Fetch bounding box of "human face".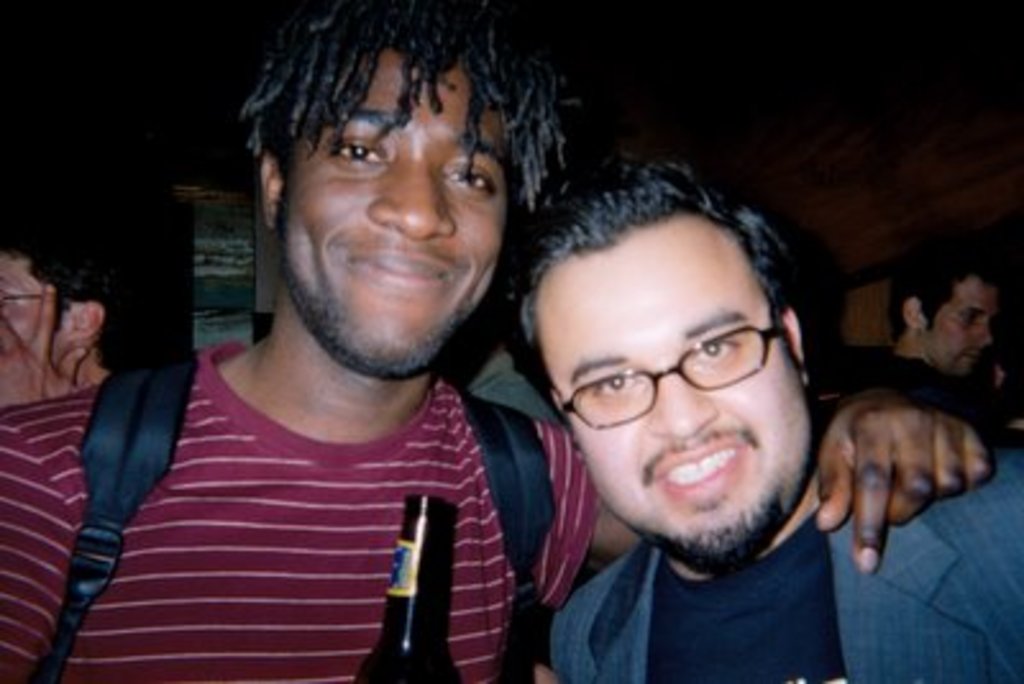
Bbox: pyautogui.locateOnScreen(0, 256, 44, 346).
